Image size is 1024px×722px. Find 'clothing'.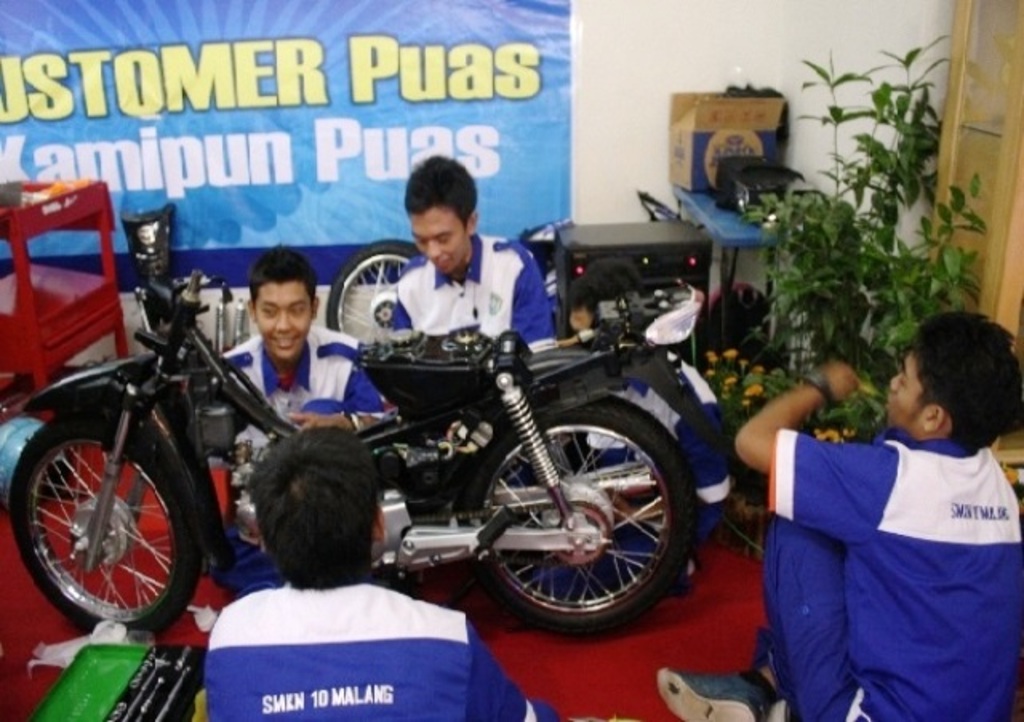
x1=189 y1=570 x2=566 y2=720.
